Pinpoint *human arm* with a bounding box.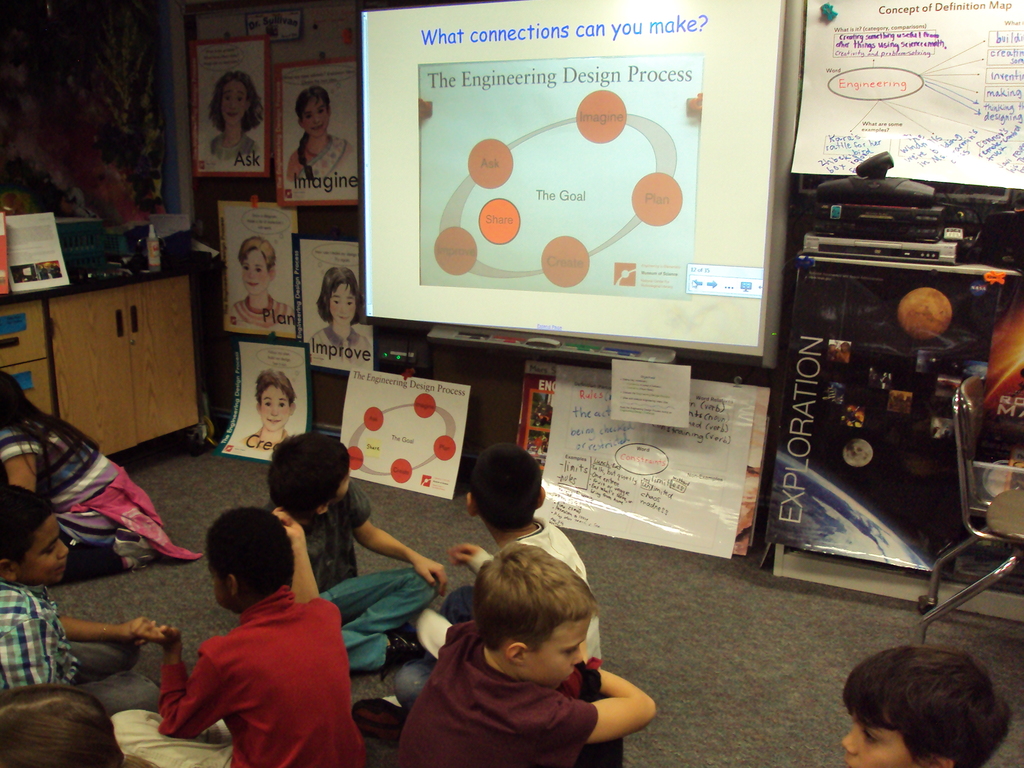
49 614 184 644.
